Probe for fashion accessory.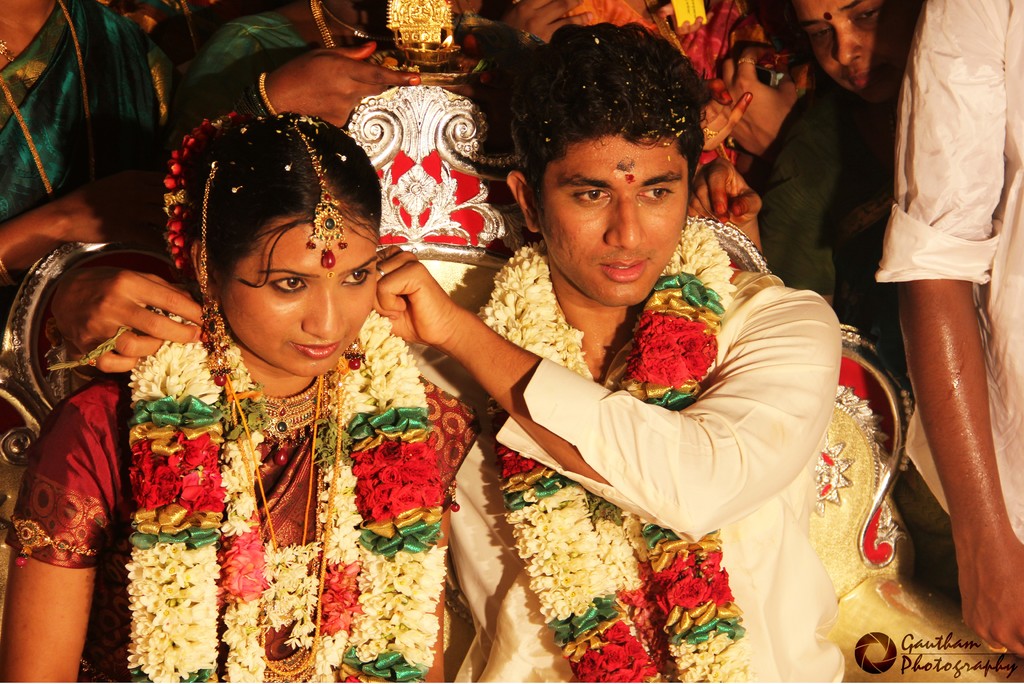
Probe result: [x1=220, y1=368, x2=342, y2=683].
